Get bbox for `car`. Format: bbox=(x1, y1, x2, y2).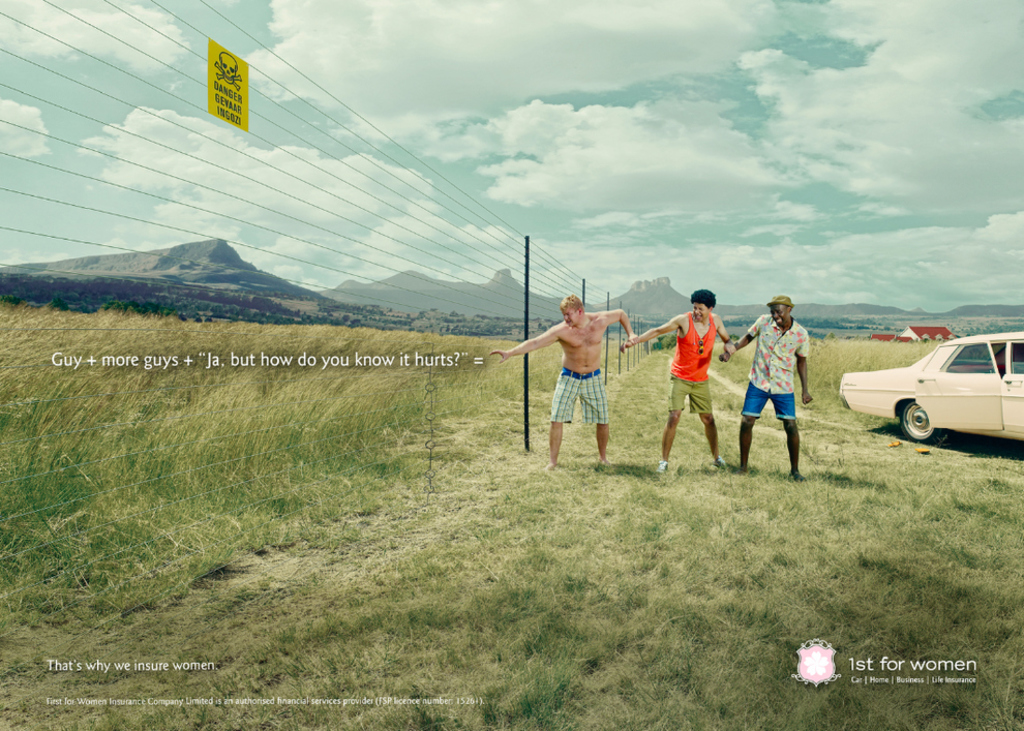
bbox=(835, 331, 1023, 451).
